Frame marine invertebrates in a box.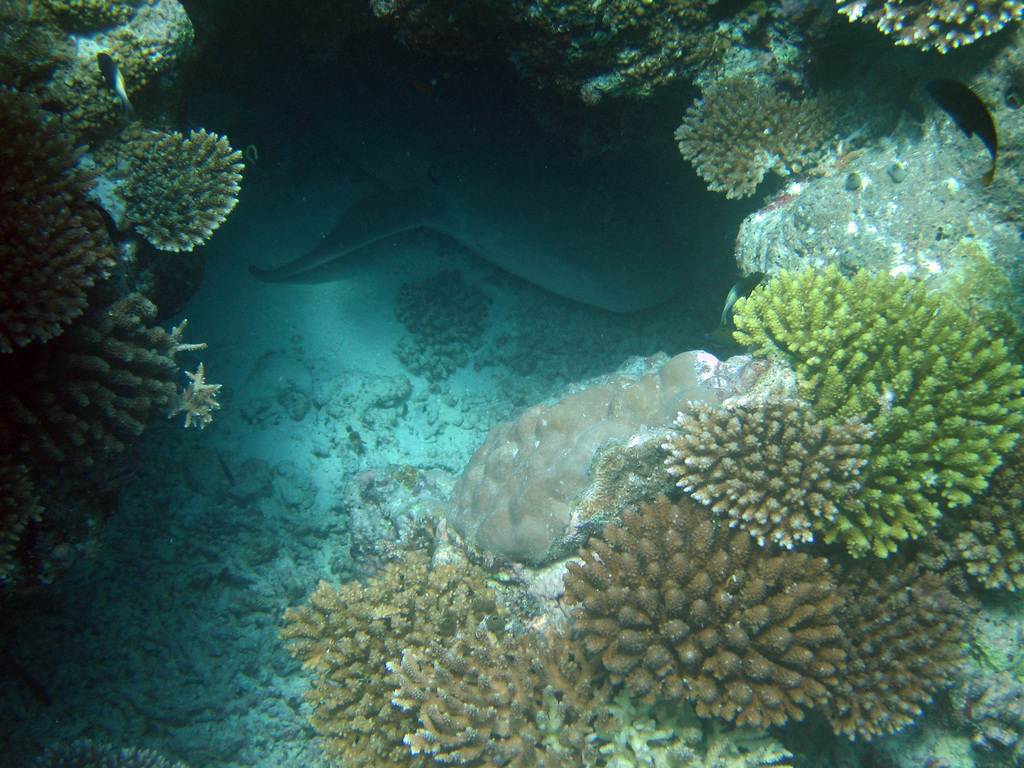
<box>712,246,1023,562</box>.
